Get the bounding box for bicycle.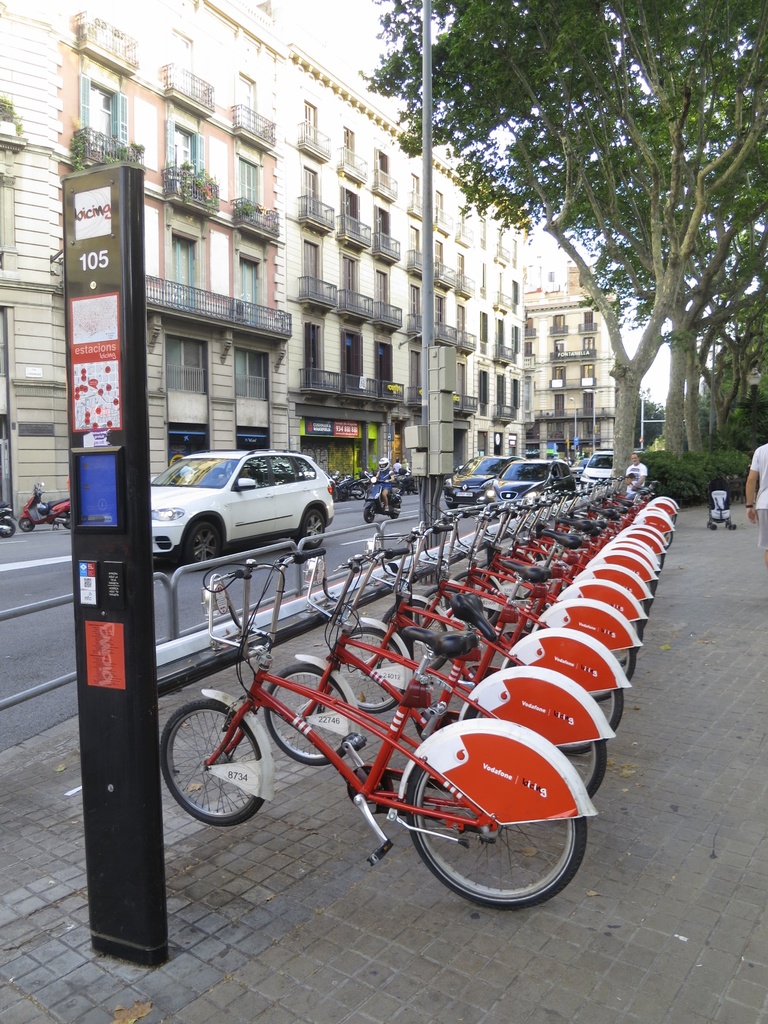
262:541:610:825.
